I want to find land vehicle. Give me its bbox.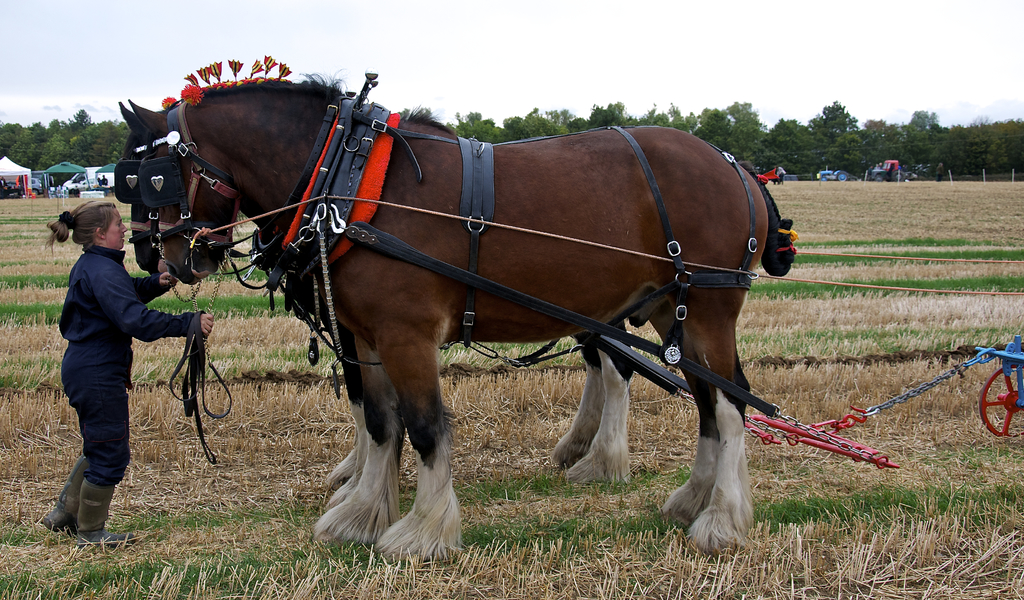
27,176,37,195.
